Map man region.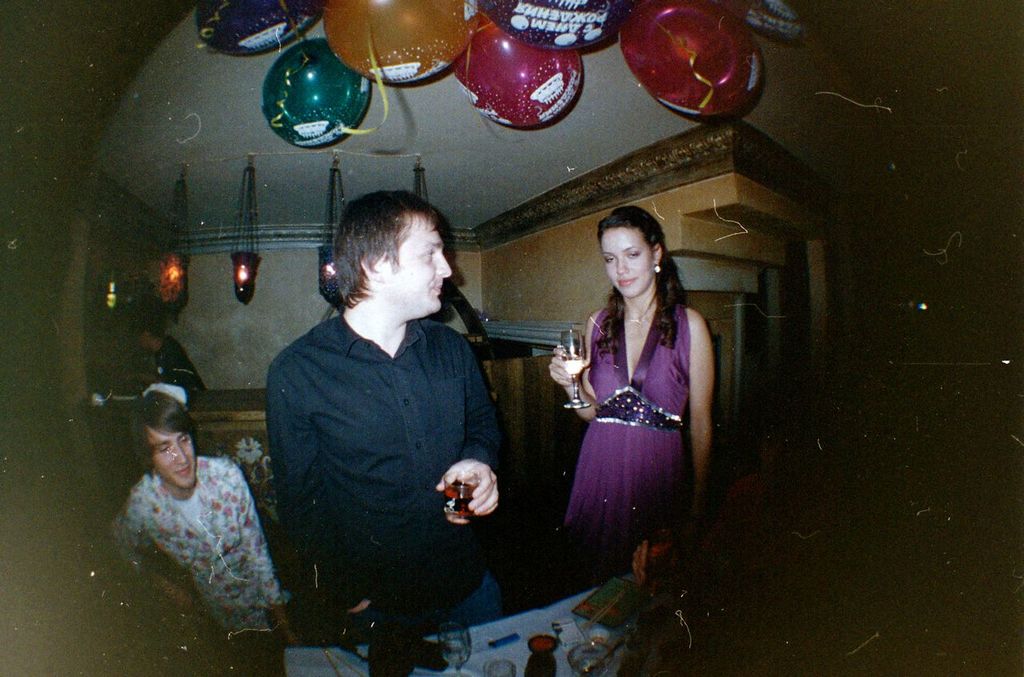
Mapped to [left=265, top=195, right=503, bottom=637].
